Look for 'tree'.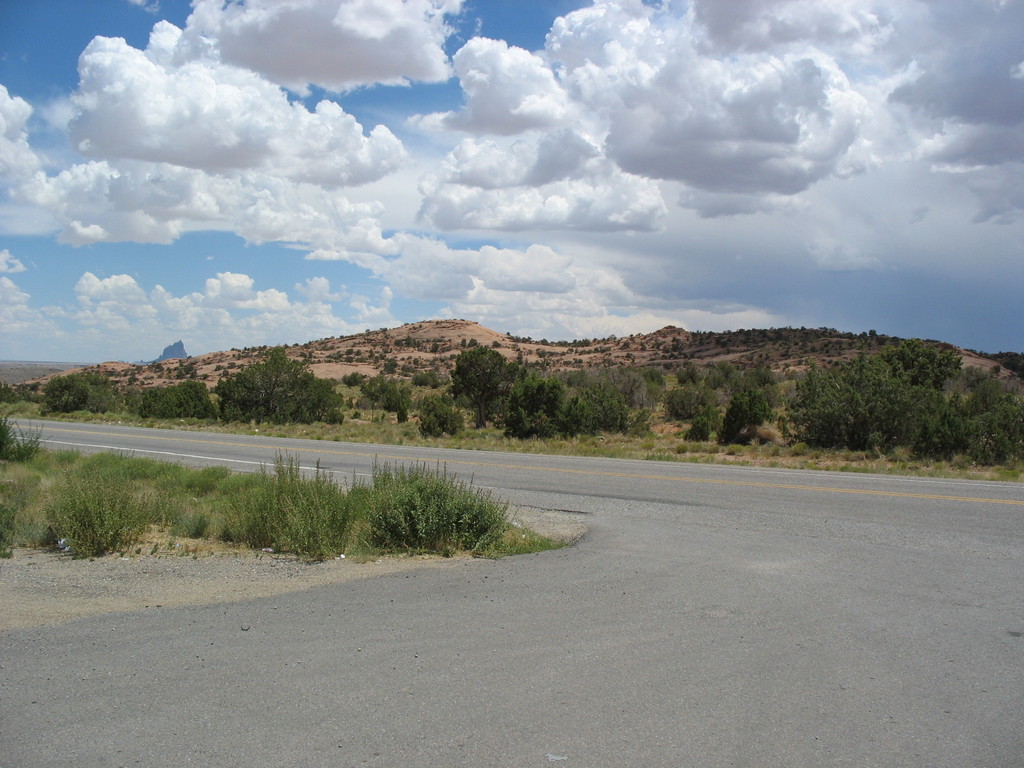
Found: (507,354,638,435).
